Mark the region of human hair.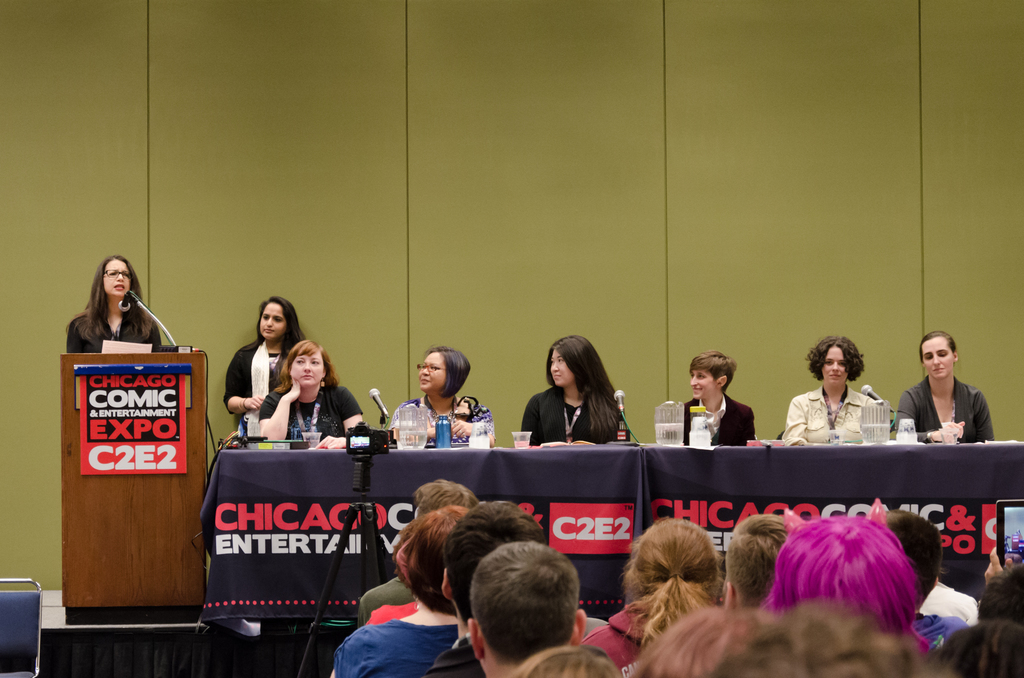
Region: bbox=[981, 569, 1023, 622].
